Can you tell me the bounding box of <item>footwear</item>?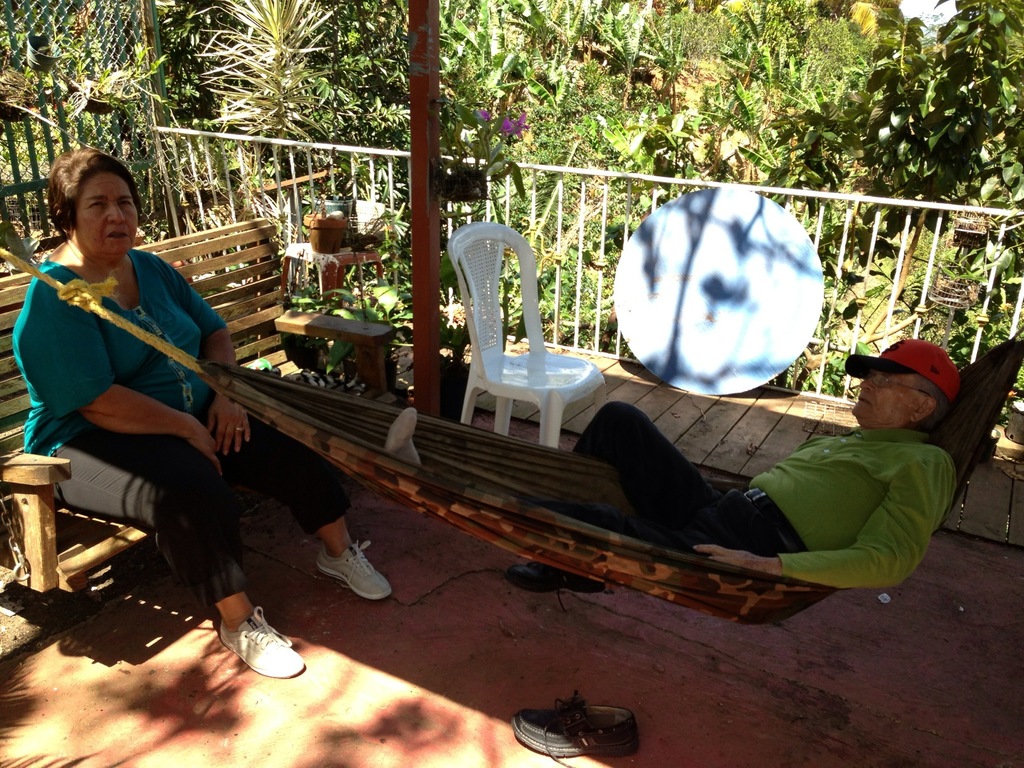
(506, 689, 645, 767).
